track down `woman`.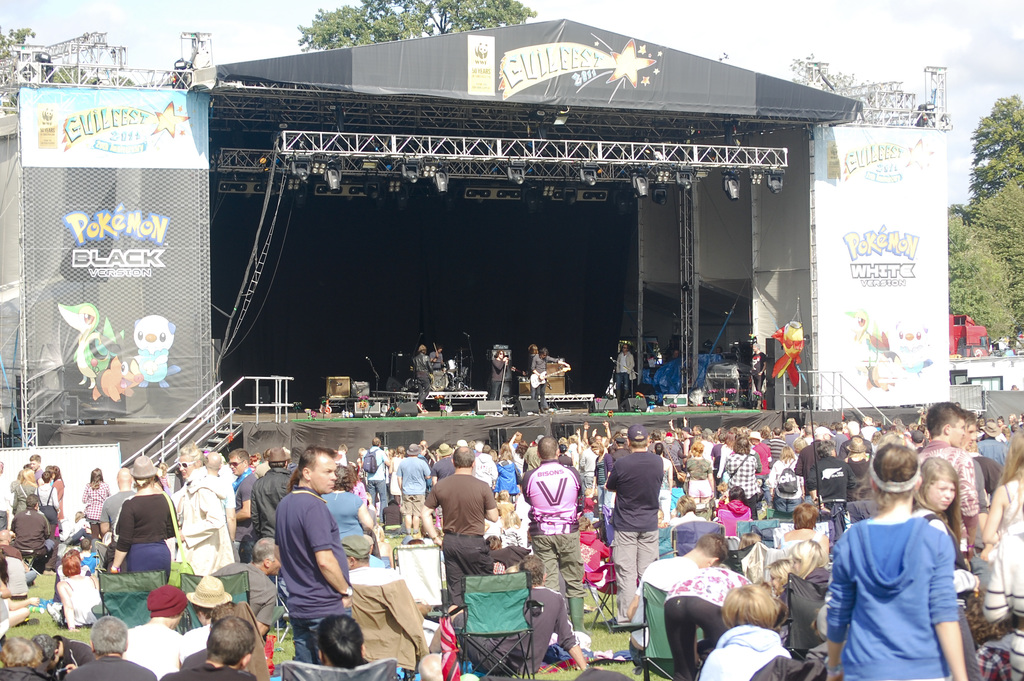
Tracked to x1=815 y1=433 x2=984 y2=680.
